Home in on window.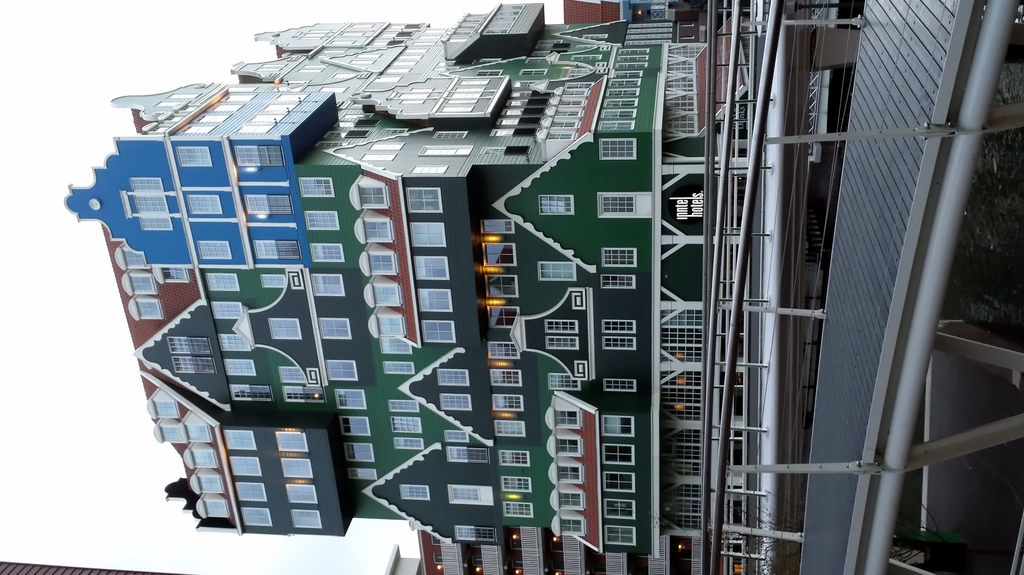
Homed in at bbox=(391, 414, 422, 435).
